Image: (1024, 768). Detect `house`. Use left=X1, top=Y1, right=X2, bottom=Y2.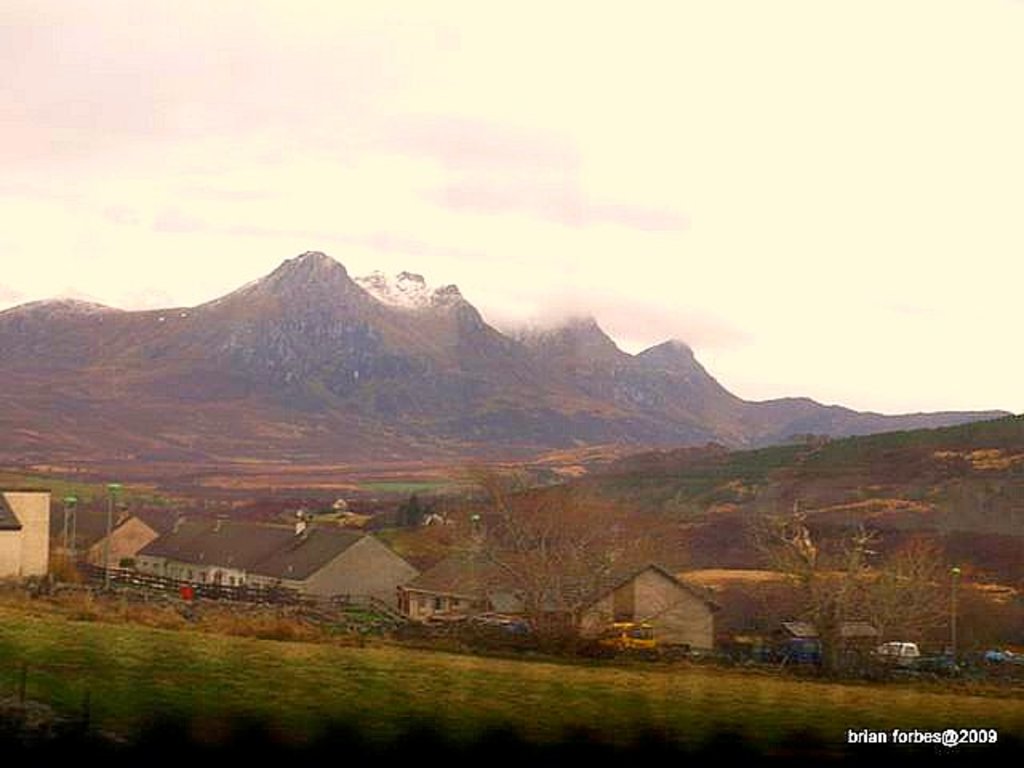
left=51, top=515, right=166, bottom=570.
